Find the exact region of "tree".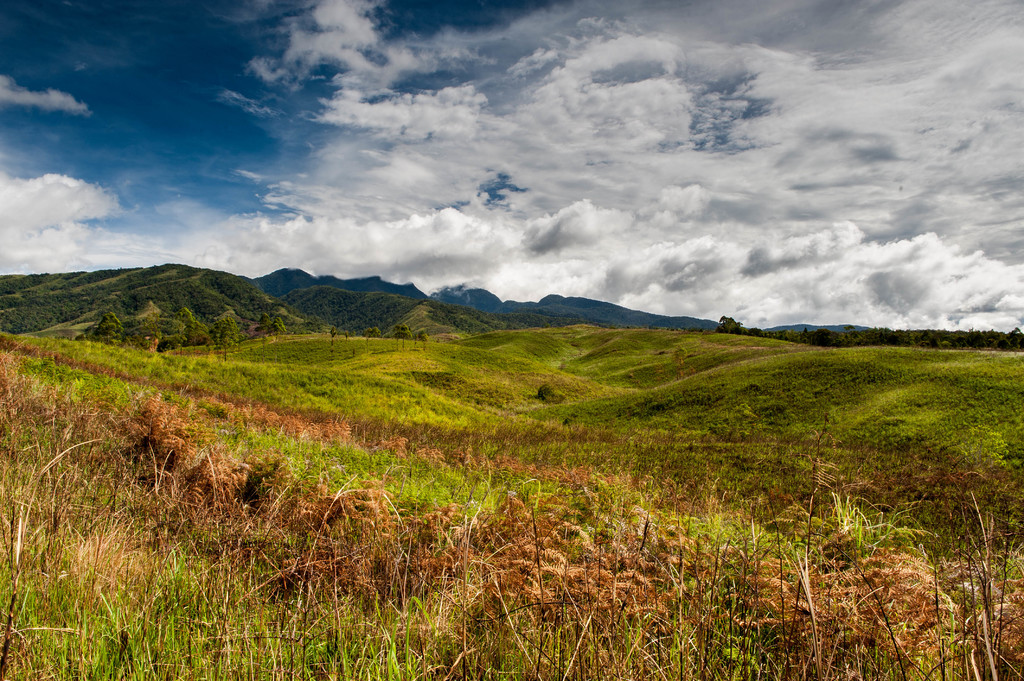
Exact region: {"left": 364, "top": 326, "right": 380, "bottom": 336}.
